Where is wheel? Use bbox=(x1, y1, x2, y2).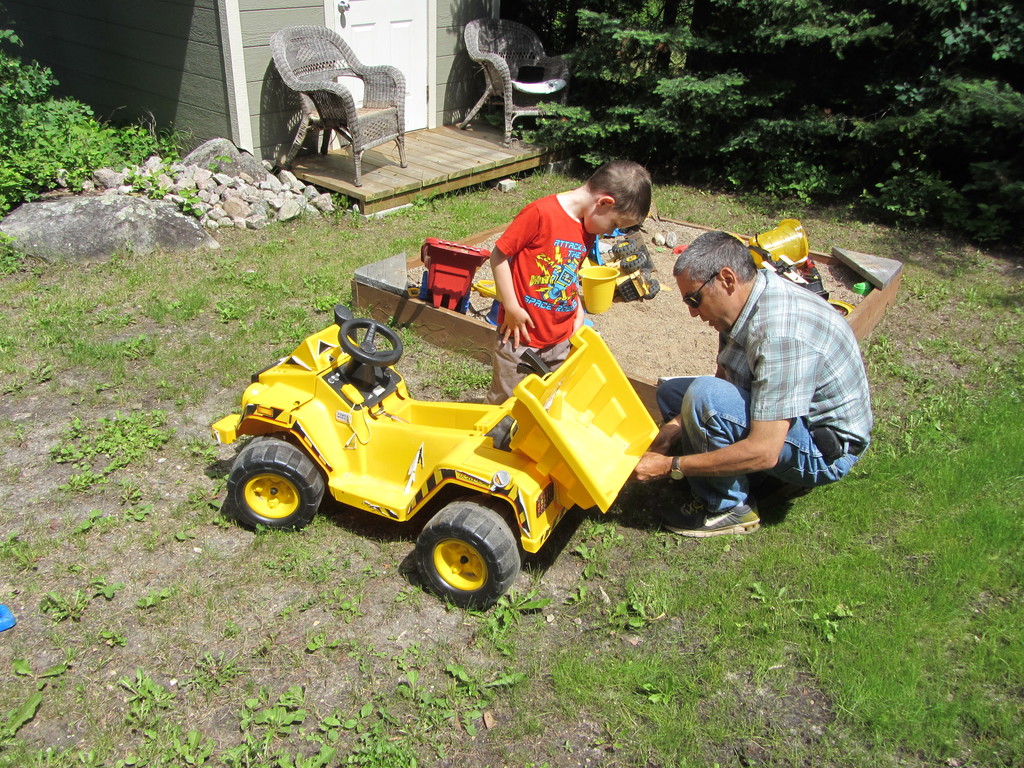
bbox=(230, 439, 318, 535).
